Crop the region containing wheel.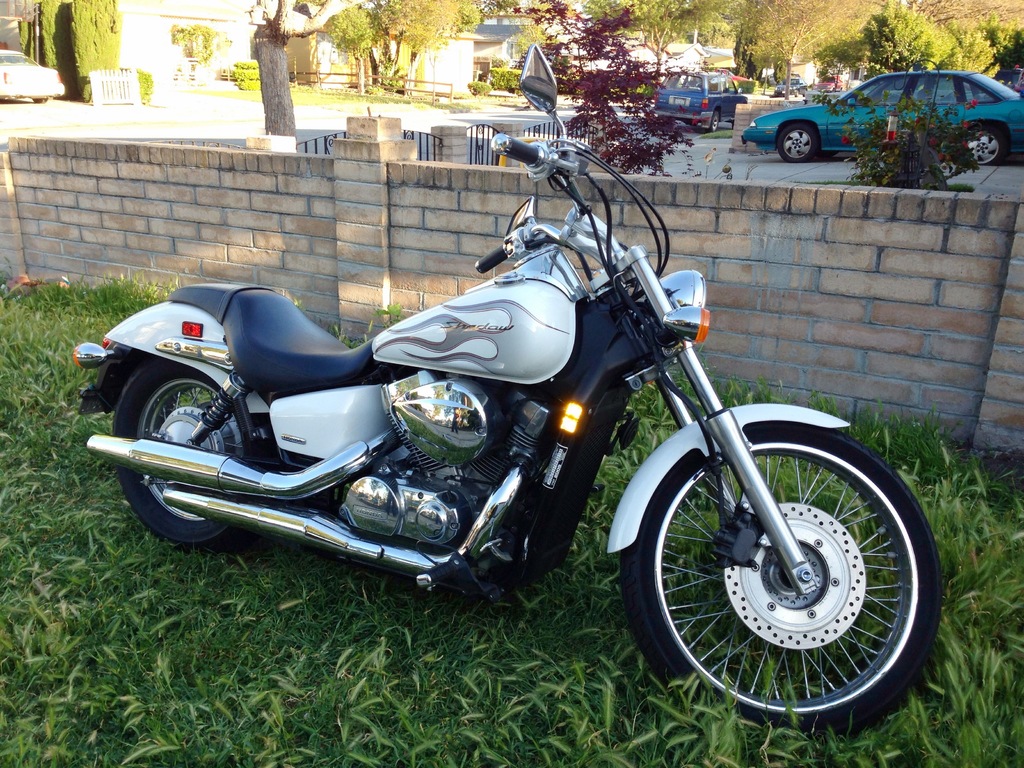
Crop region: {"left": 966, "top": 125, "right": 1004, "bottom": 172}.
